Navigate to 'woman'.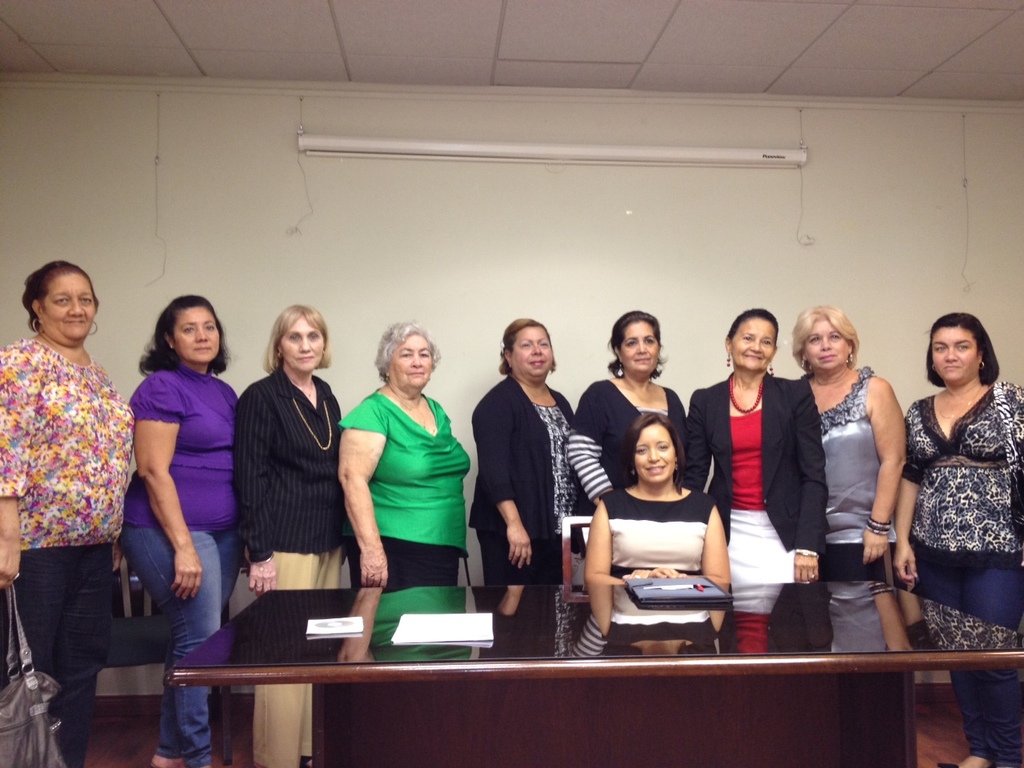
Navigation target: bbox=(1, 259, 139, 767).
